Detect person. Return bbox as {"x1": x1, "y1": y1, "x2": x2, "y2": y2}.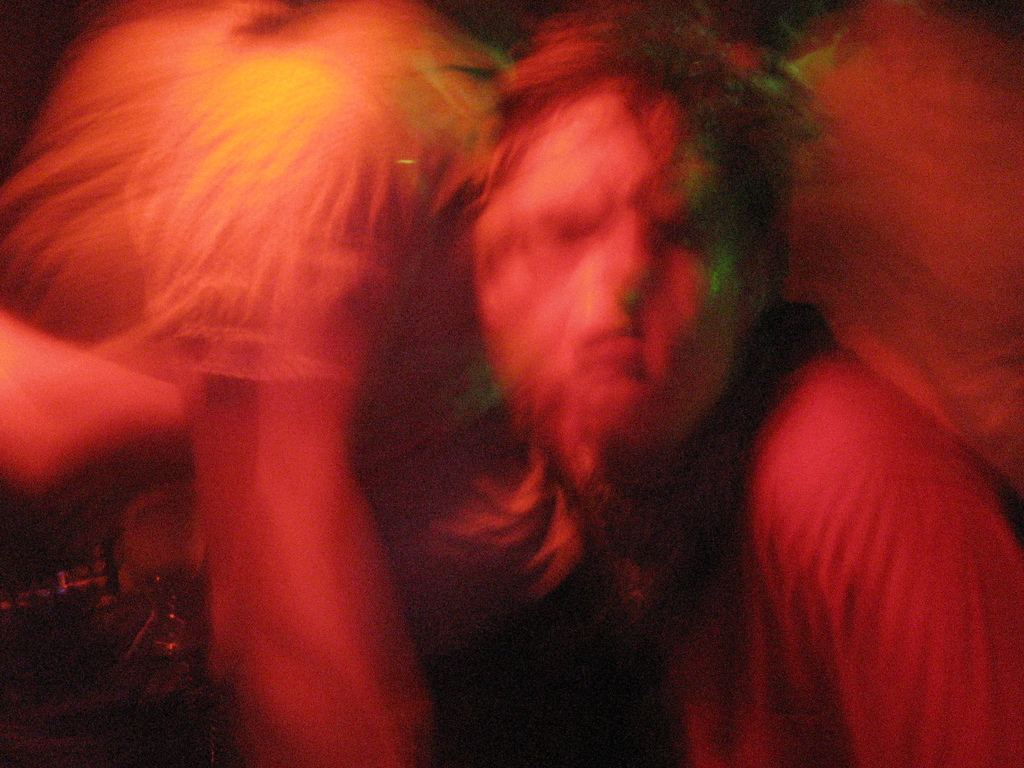
{"x1": 472, "y1": 3, "x2": 1020, "y2": 765}.
